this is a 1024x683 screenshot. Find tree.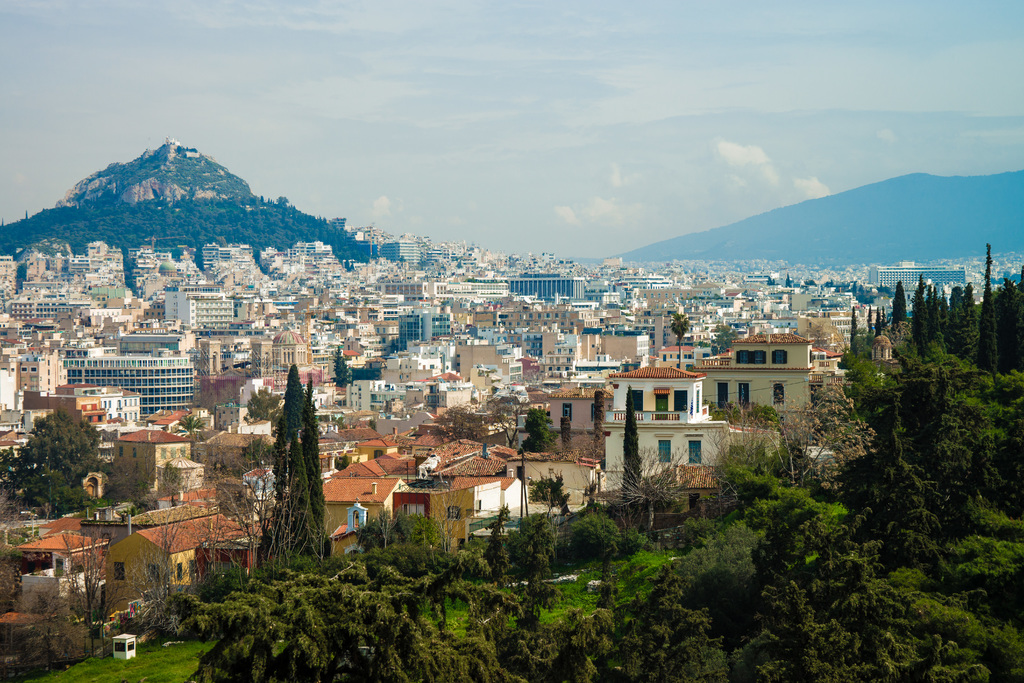
Bounding box: <box>522,371,547,392</box>.
